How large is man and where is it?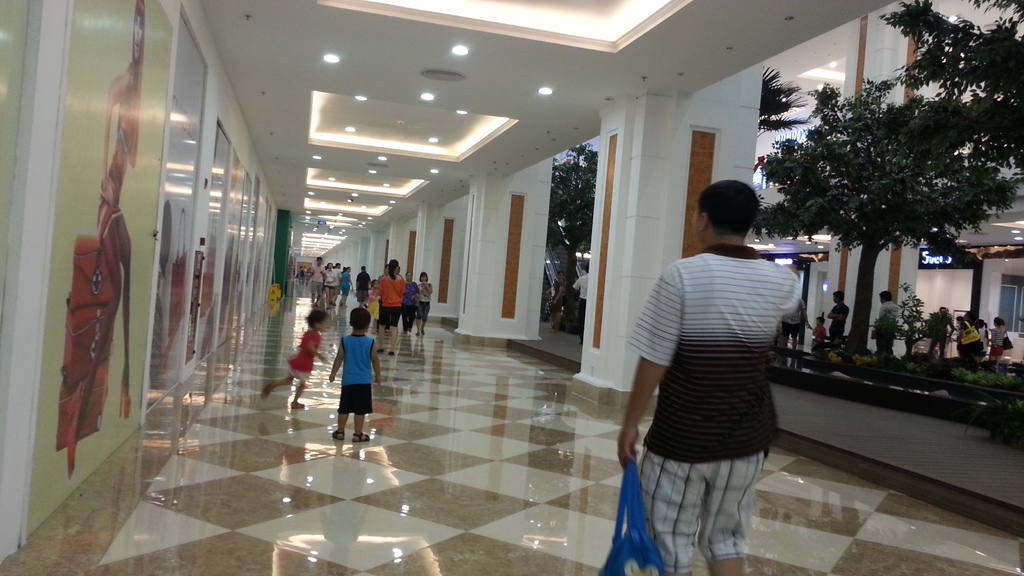
Bounding box: bbox(783, 299, 811, 349).
